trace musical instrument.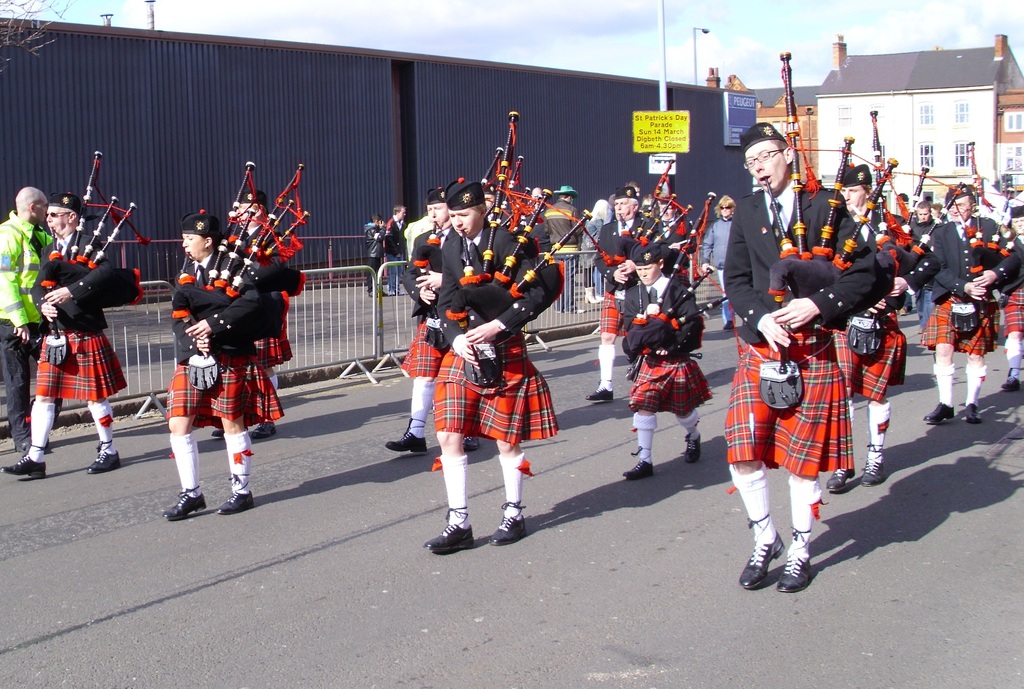
Traced to x1=243, y1=162, x2=321, y2=343.
